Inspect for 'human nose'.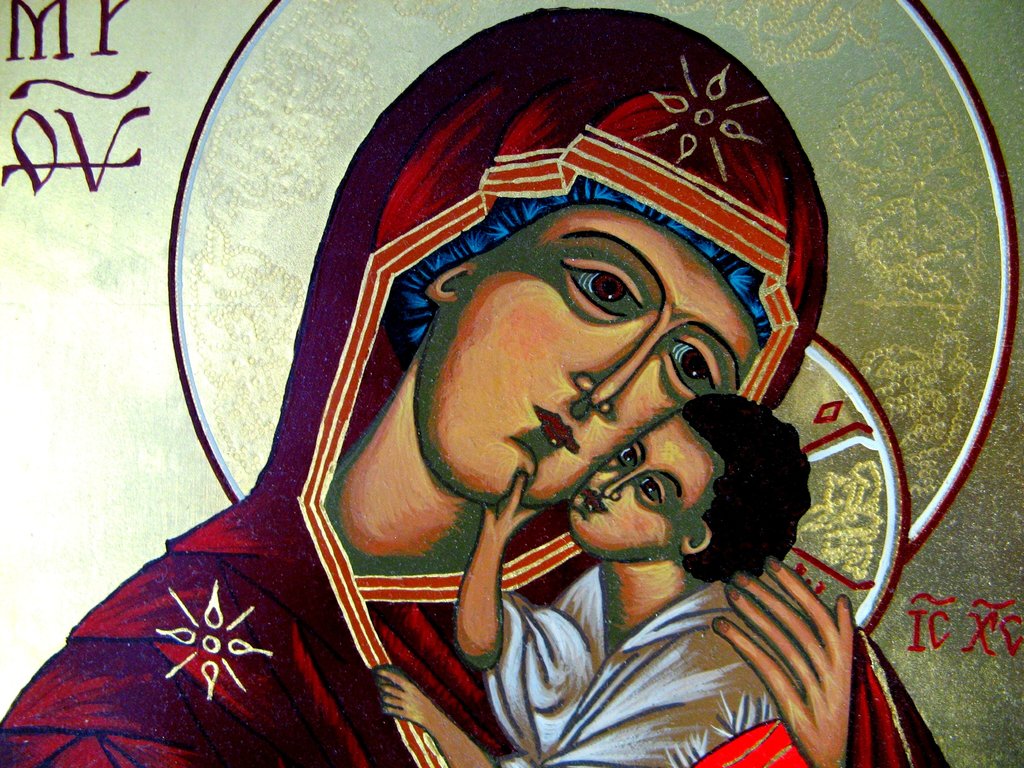
Inspection: {"left": 568, "top": 331, "right": 652, "bottom": 423}.
